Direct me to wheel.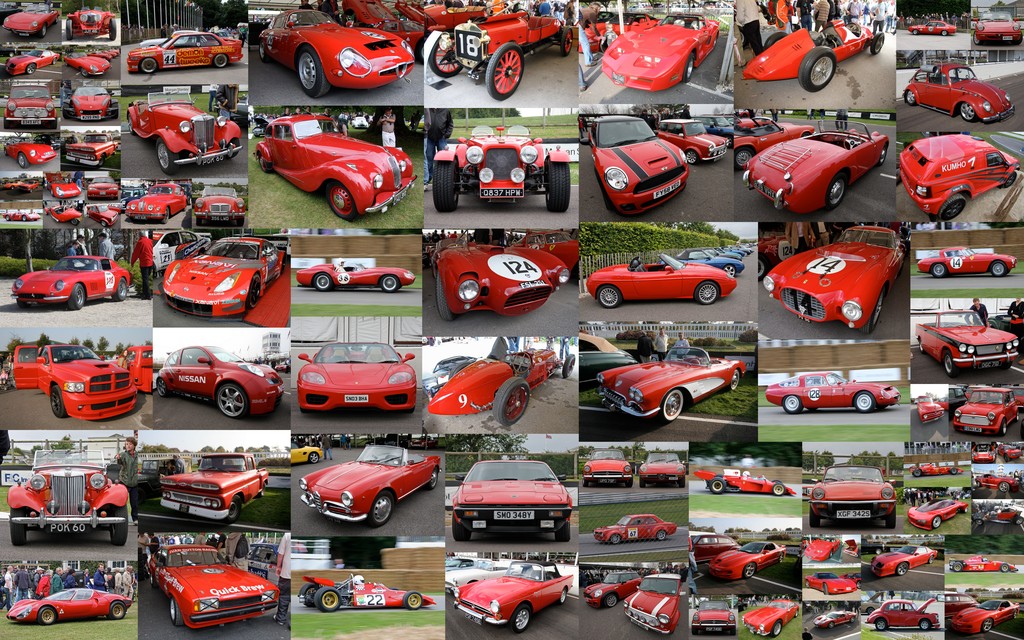
Direction: BBox(150, 570, 157, 590).
